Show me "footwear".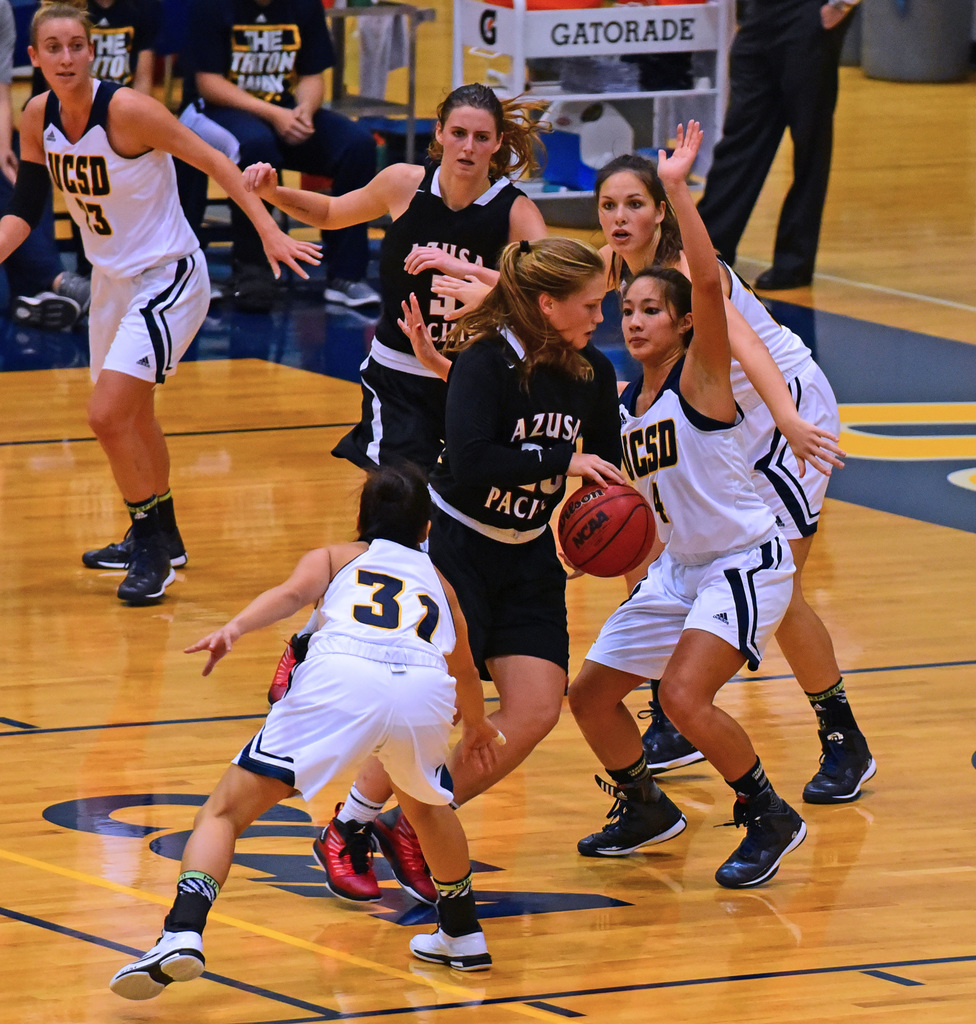
"footwear" is here: crop(100, 926, 204, 1010).
